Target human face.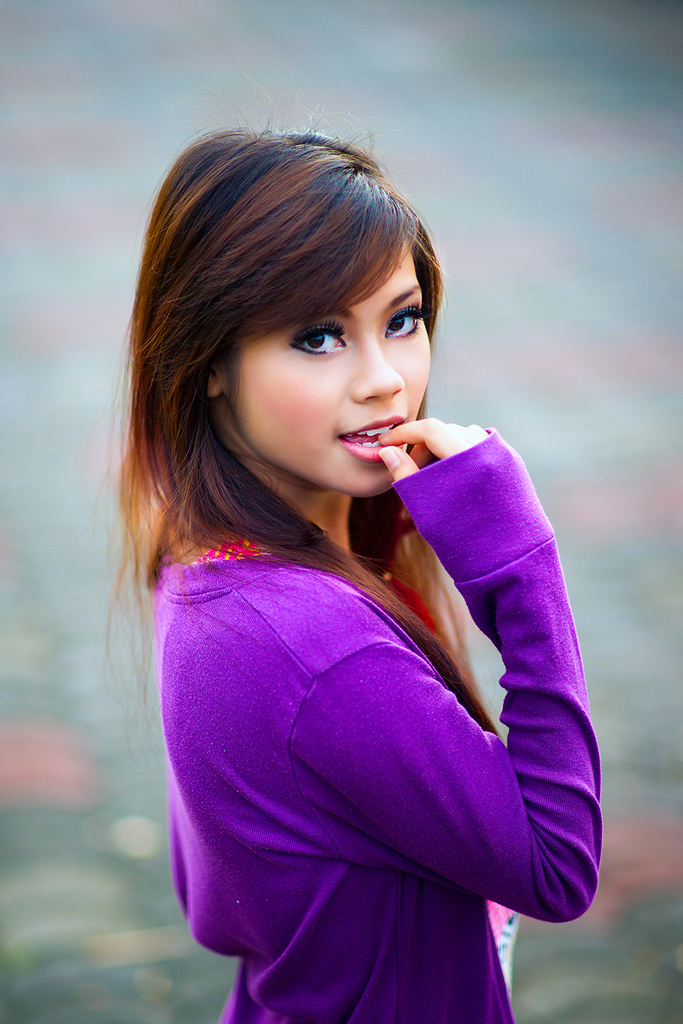
Target region: rect(217, 239, 435, 502).
